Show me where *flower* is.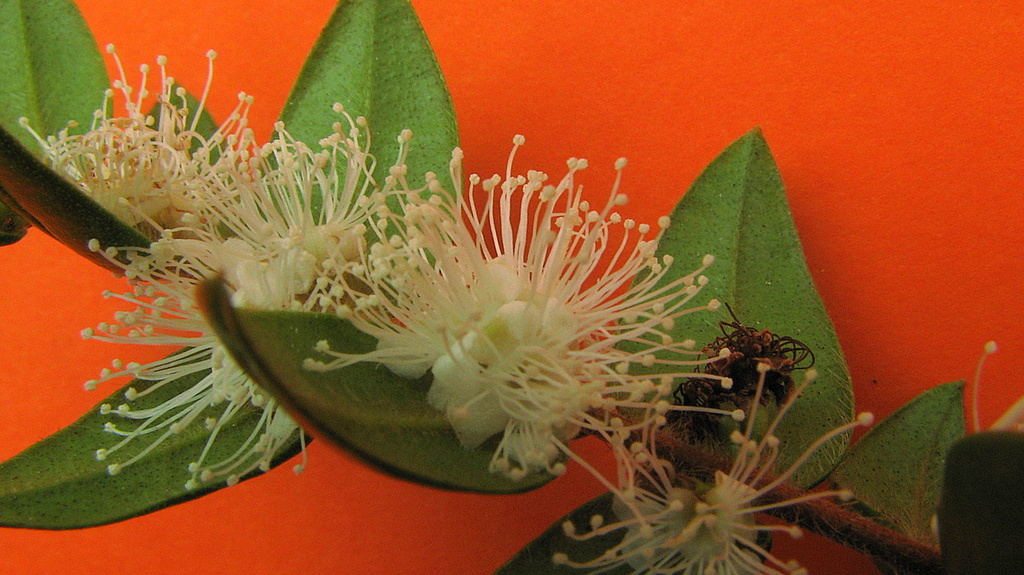
*flower* is at locate(18, 35, 267, 245).
